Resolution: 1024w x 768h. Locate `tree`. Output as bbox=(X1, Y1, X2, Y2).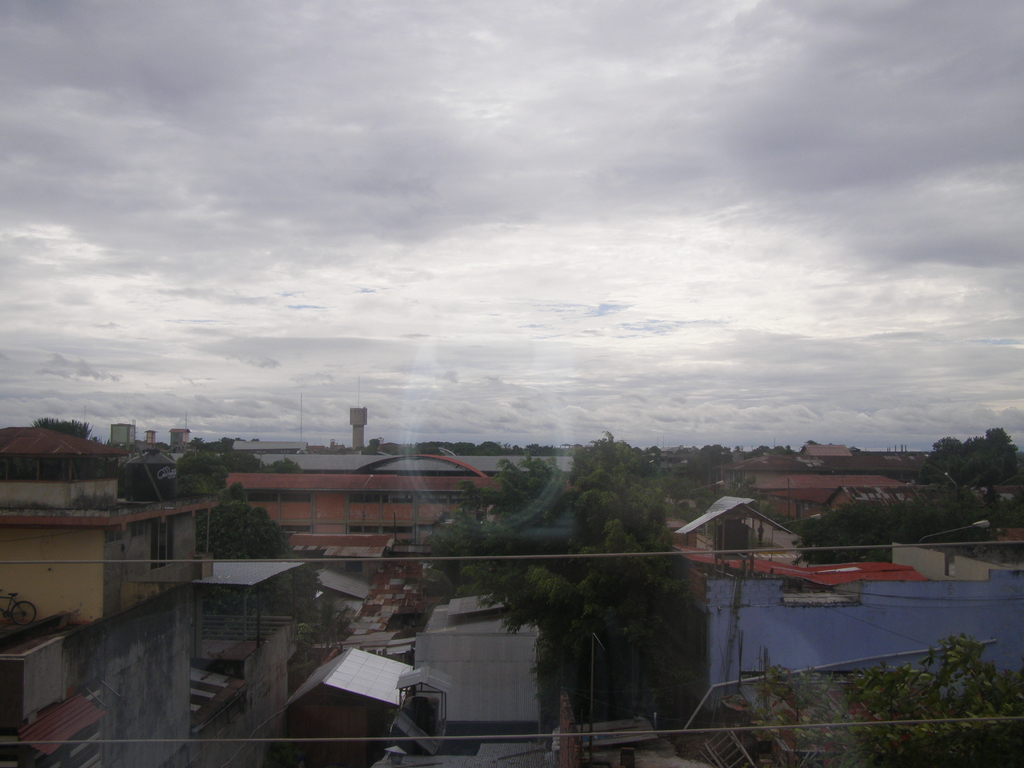
bbox=(172, 444, 228, 497).
